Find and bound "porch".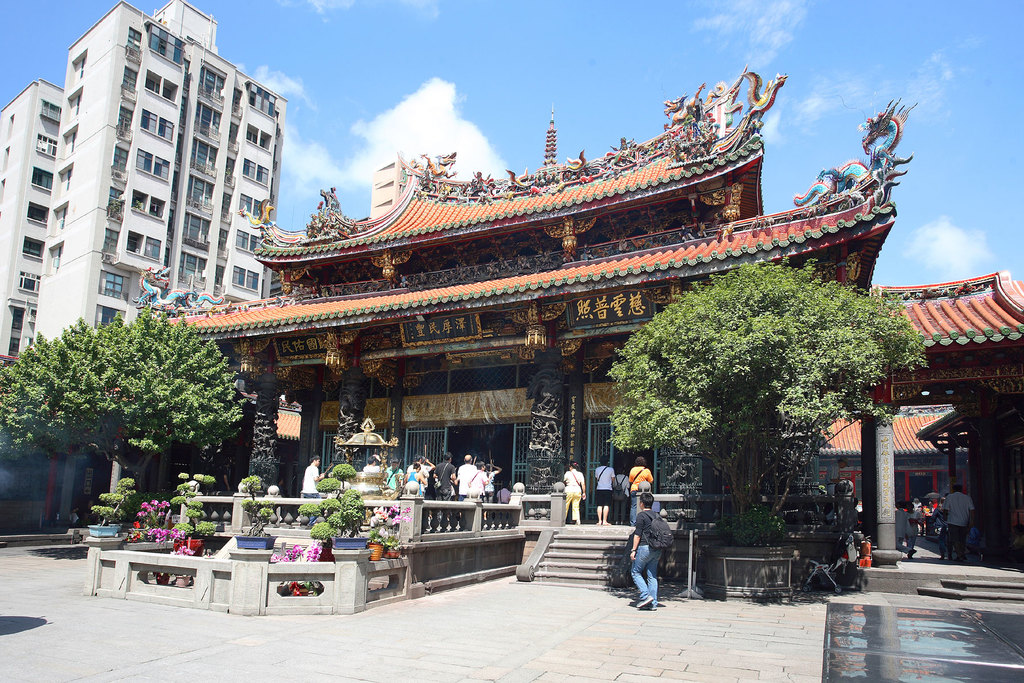
Bound: locate(74, 486, 861, 641).
